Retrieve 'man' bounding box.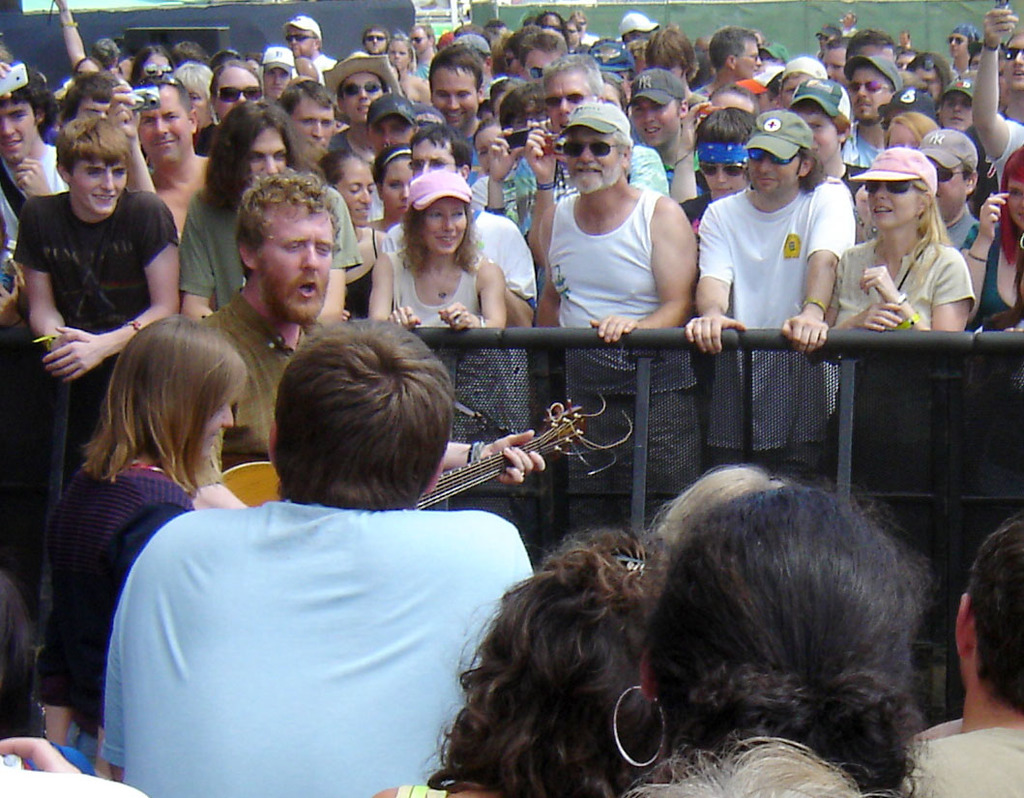
Bounding box: x1=622, y1=67, x2=713, y2=192.
